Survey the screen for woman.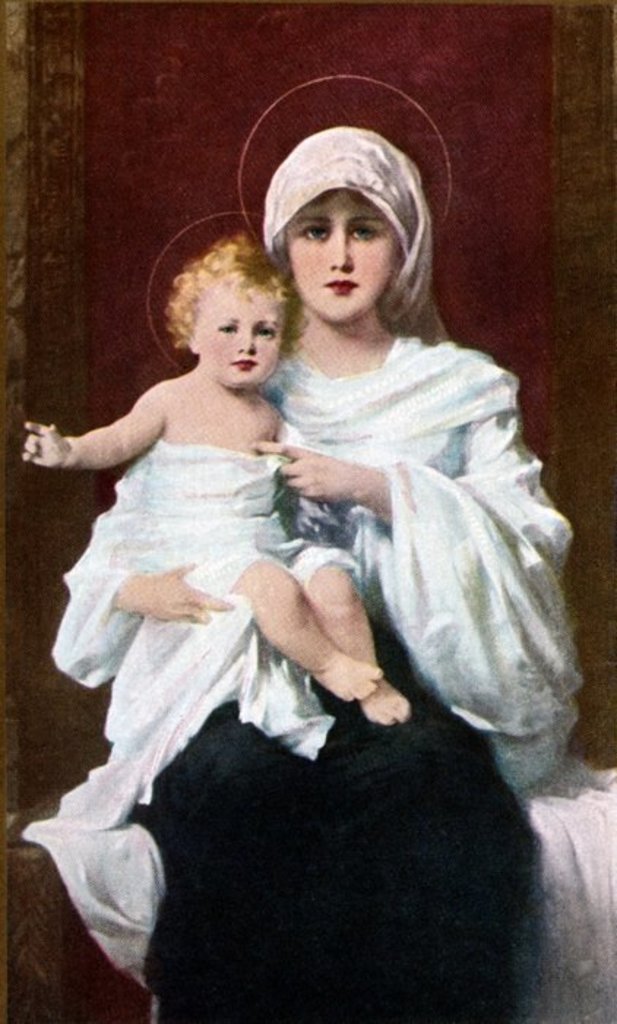
Survey found: BBox(102, 94, 481, 1023).
